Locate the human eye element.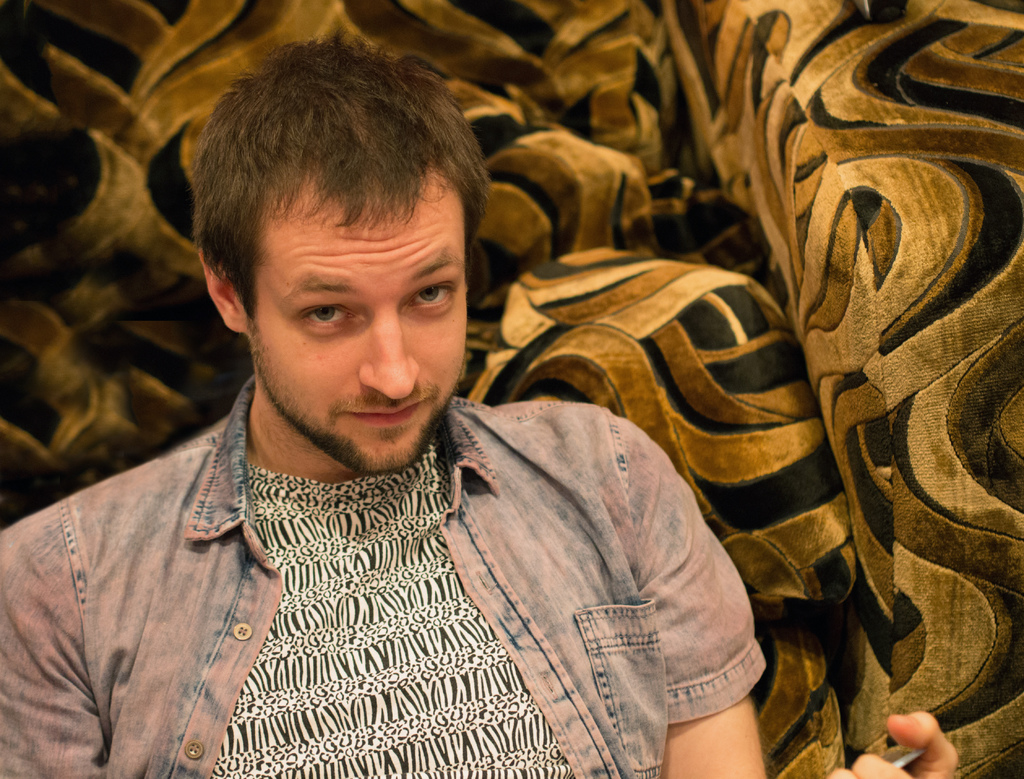
Element bbox: crop(401, 280, 461, 319).
